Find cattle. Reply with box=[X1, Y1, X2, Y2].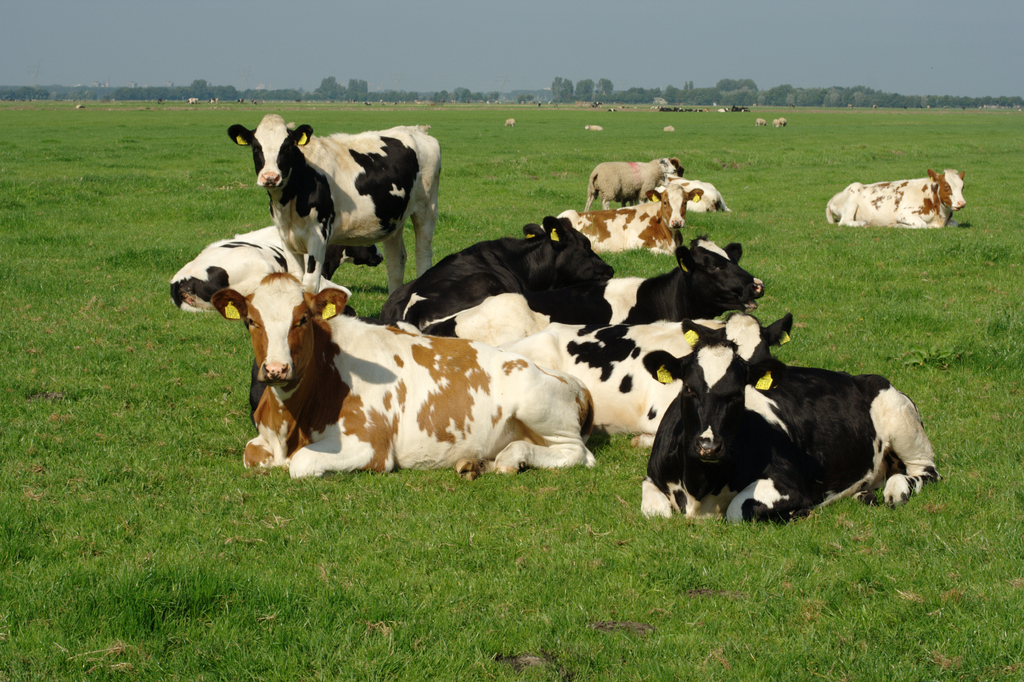
box=[209, 269, 596, 479].
